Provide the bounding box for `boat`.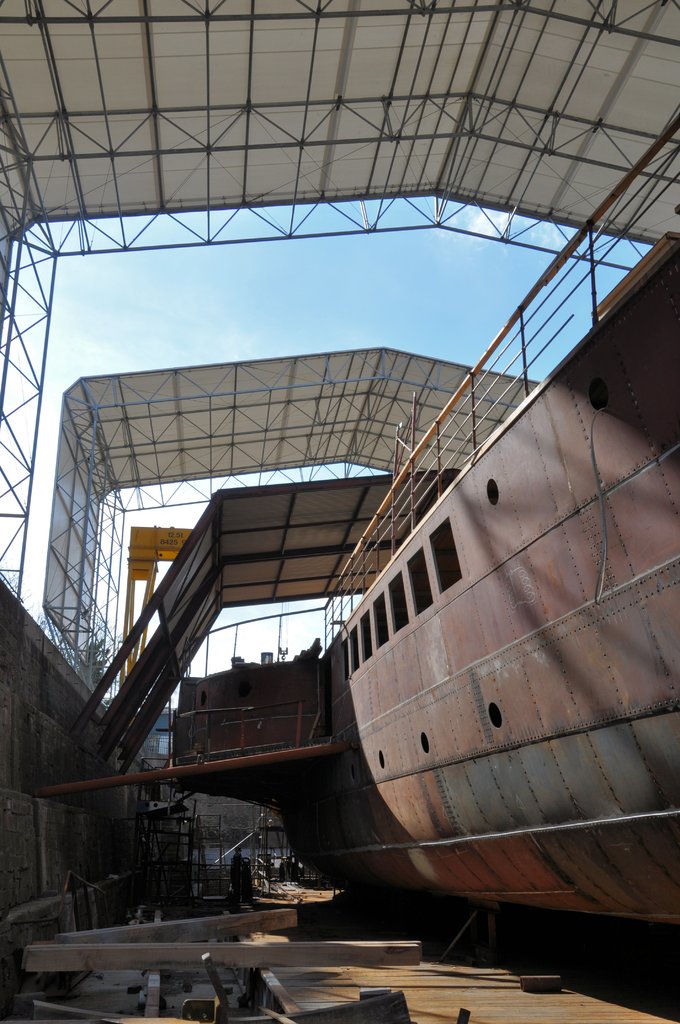
bbox(168, 109, 679, 941).
